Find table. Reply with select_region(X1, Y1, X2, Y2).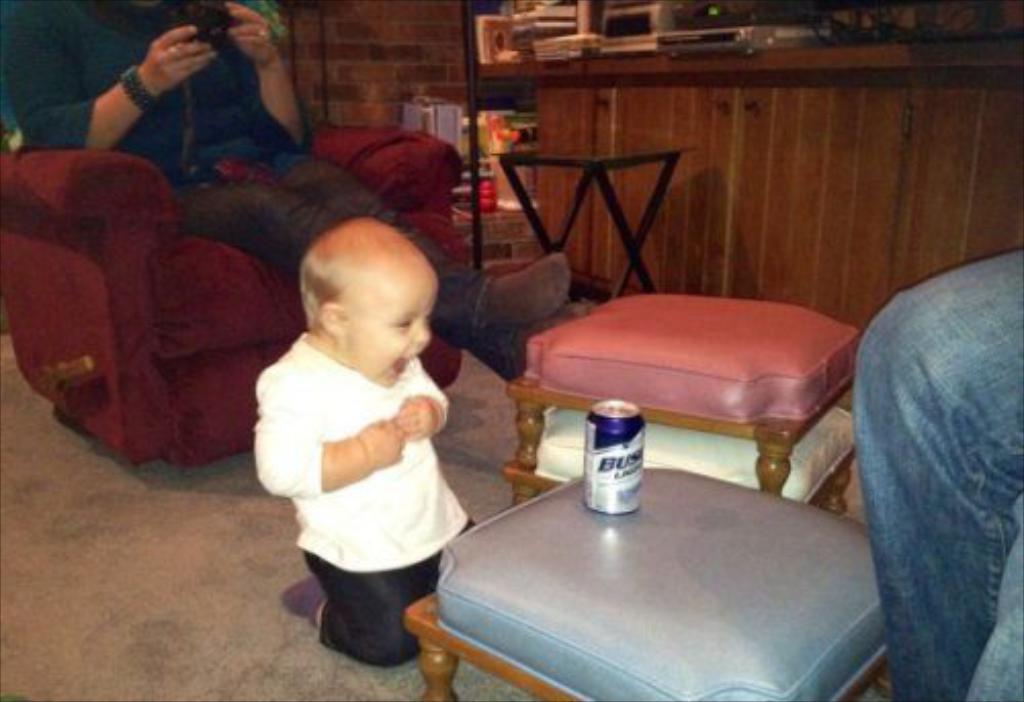
select_region(406, 456, 913, 701).
